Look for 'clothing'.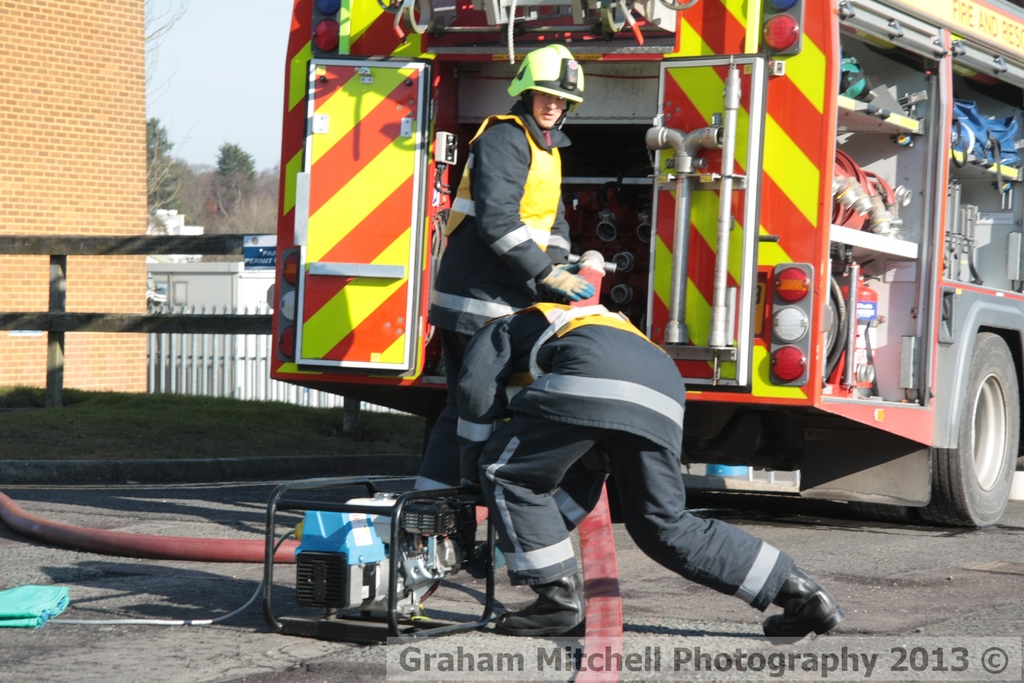
Found: {"left": 457, "top": 295, "right": 801, "bottom": 609}.
